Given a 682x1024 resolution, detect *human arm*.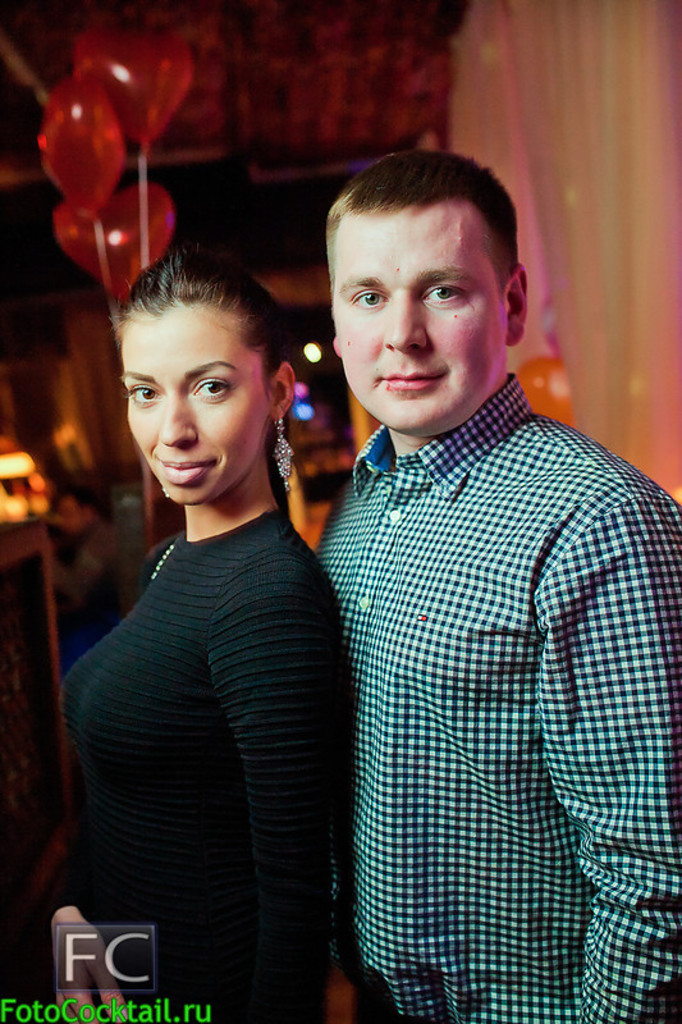
{"left": 22, "top": 548, "right": 155, "bottom": 1023}.
